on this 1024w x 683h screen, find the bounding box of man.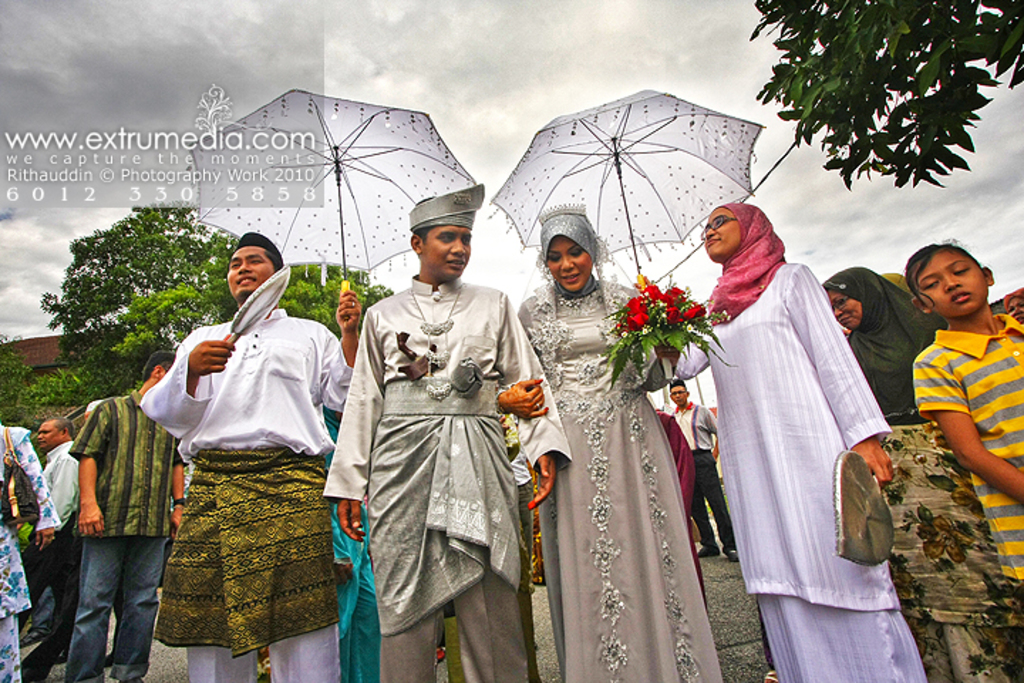
Bounding box: 65/354/182/682.
